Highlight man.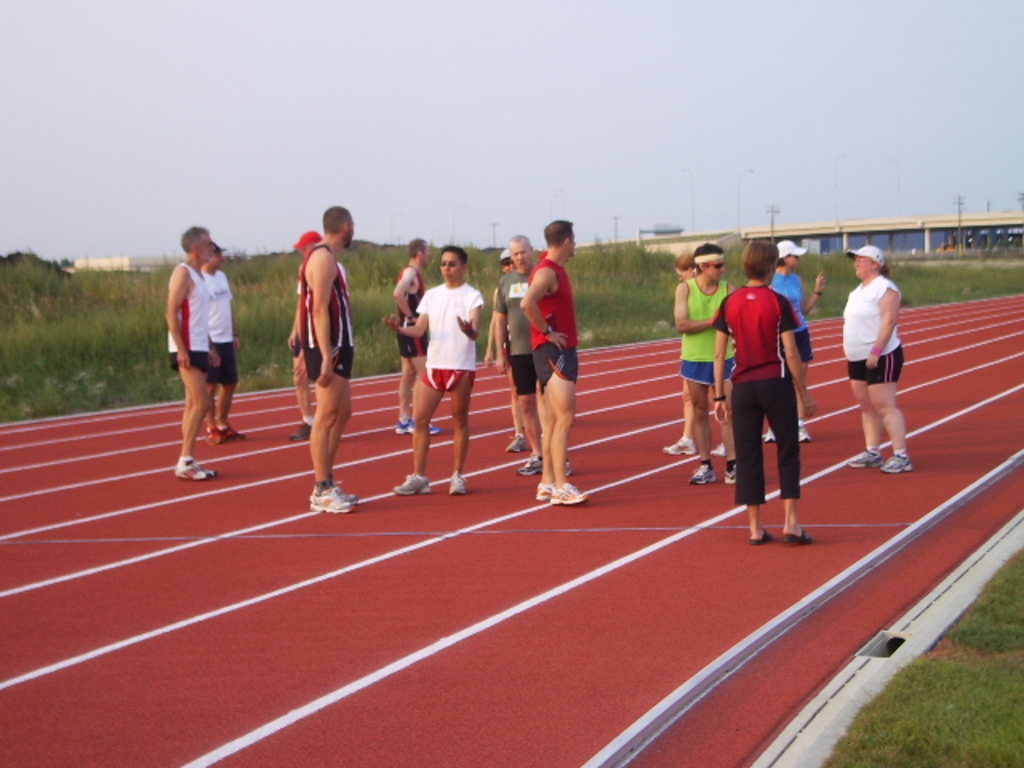
Highlighted region: bbox(482, 245, 515, 360).
